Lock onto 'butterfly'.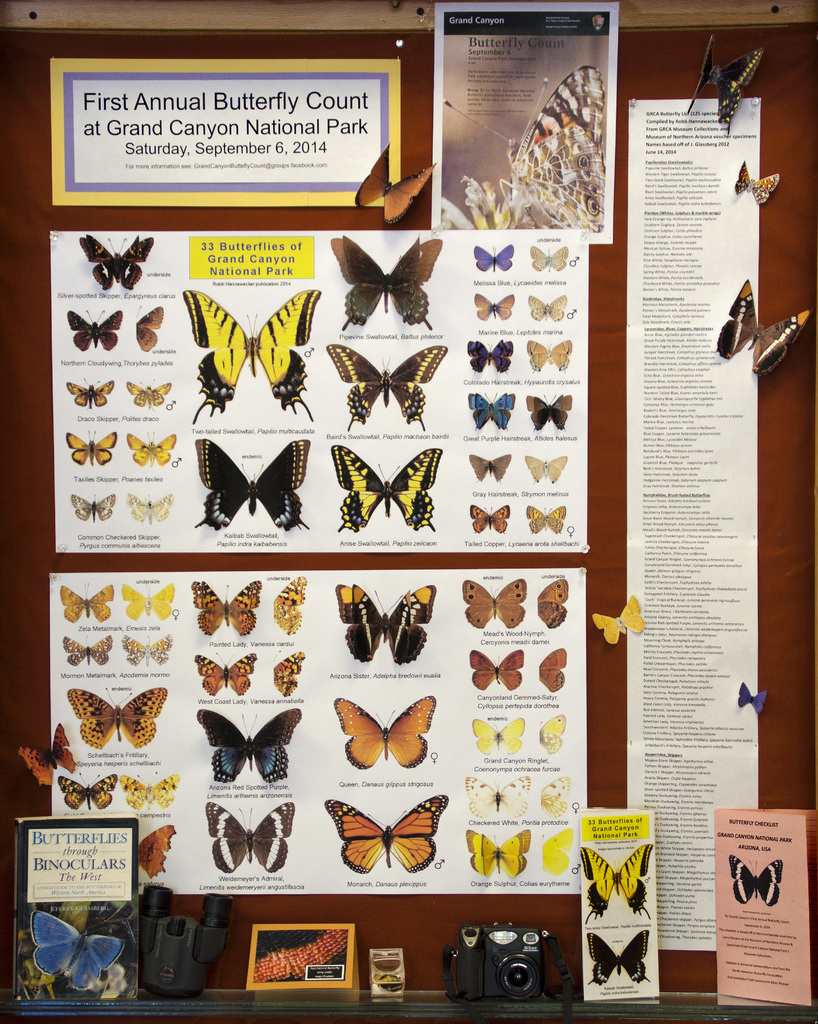
Locked: 133 307 164 351.
